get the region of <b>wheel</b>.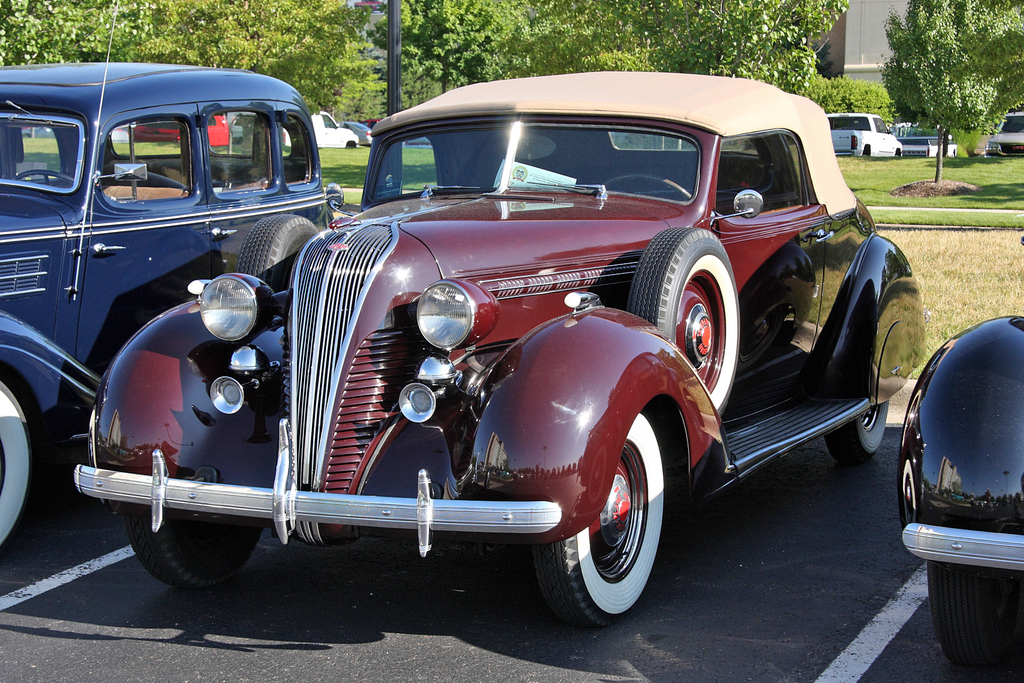
pyautogui.locateOnScreen(931, 563, 1014, 672).
